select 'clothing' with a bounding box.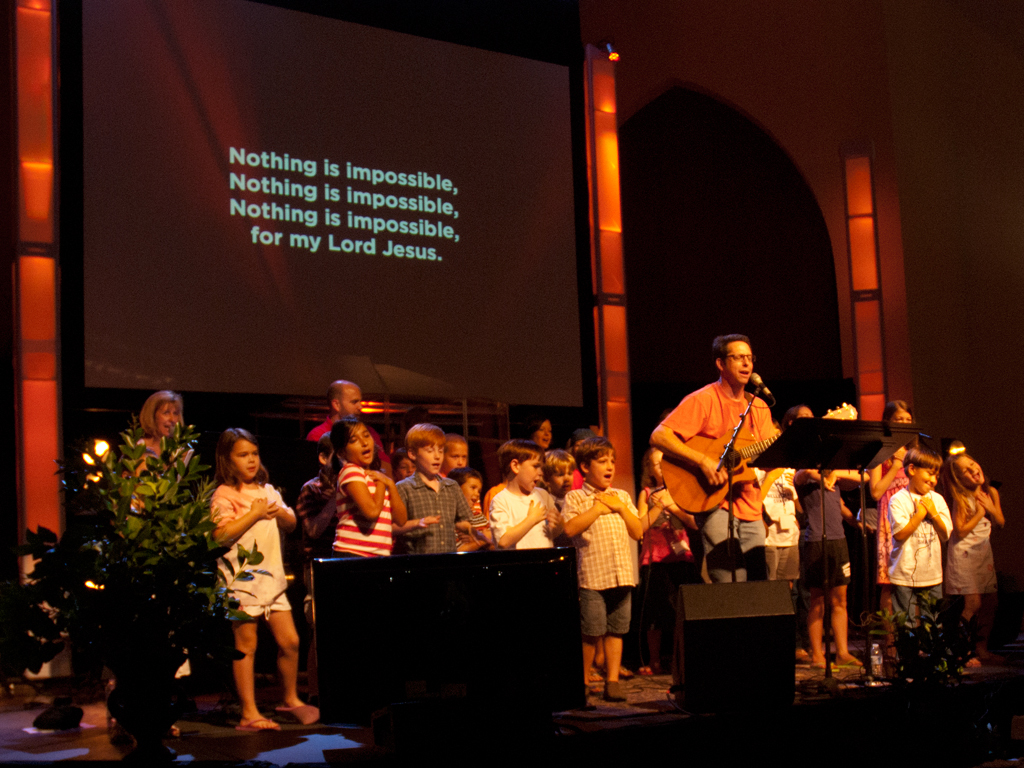
rect(638, 494, 698, 612).
